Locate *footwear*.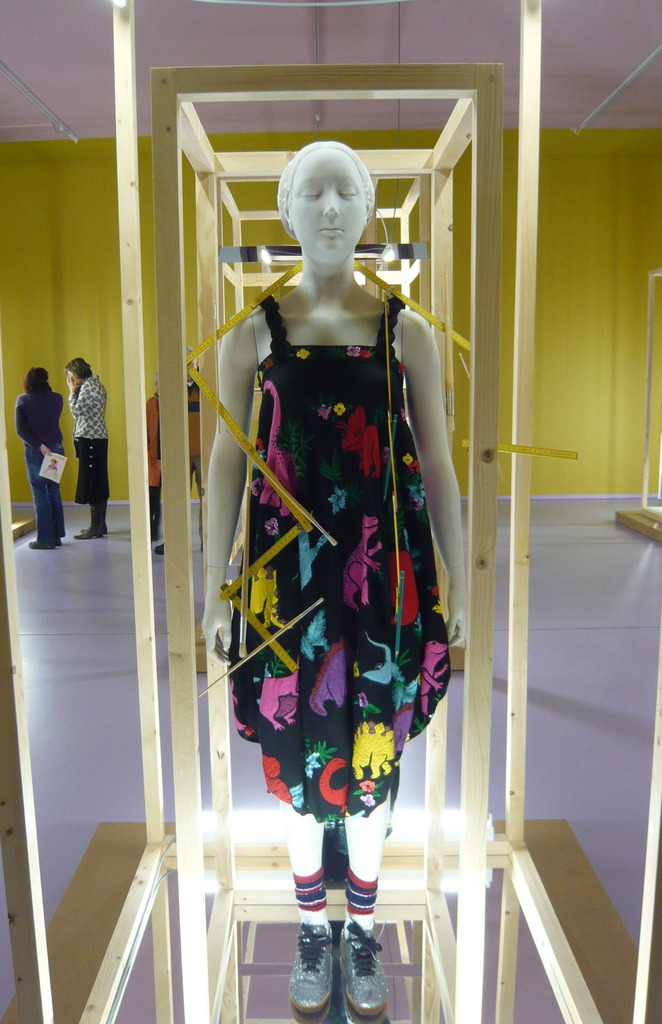
Bounding box: x1=288, y1=918, x2=335, y2=1018.
